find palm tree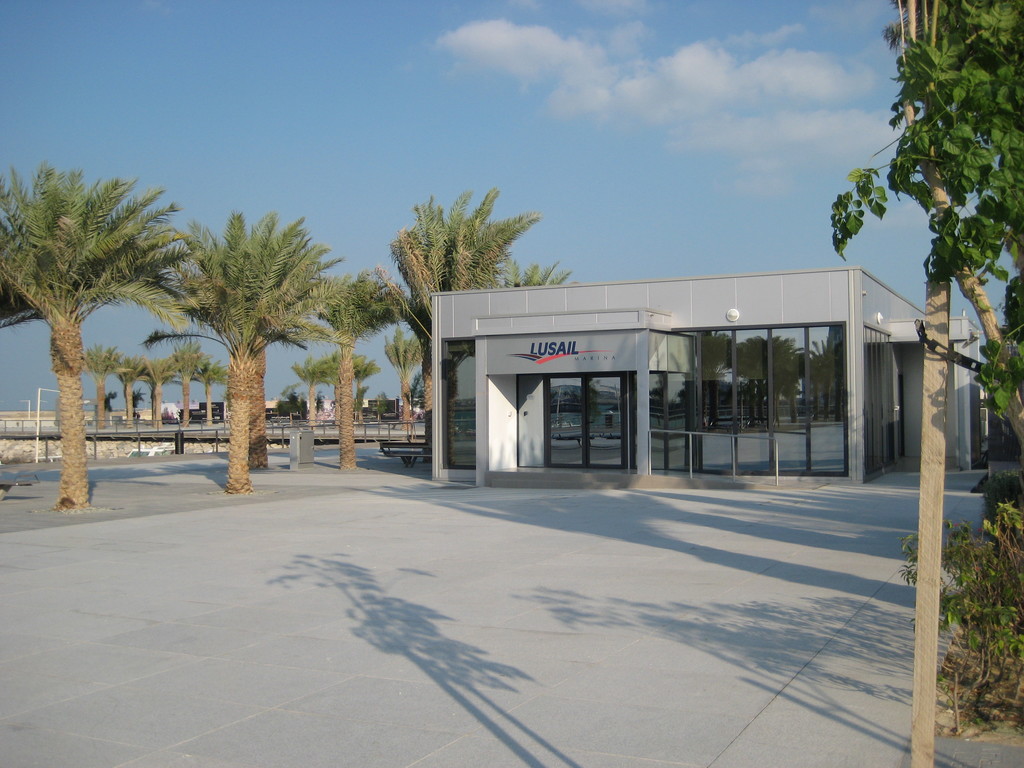
(329,347,372,433)
